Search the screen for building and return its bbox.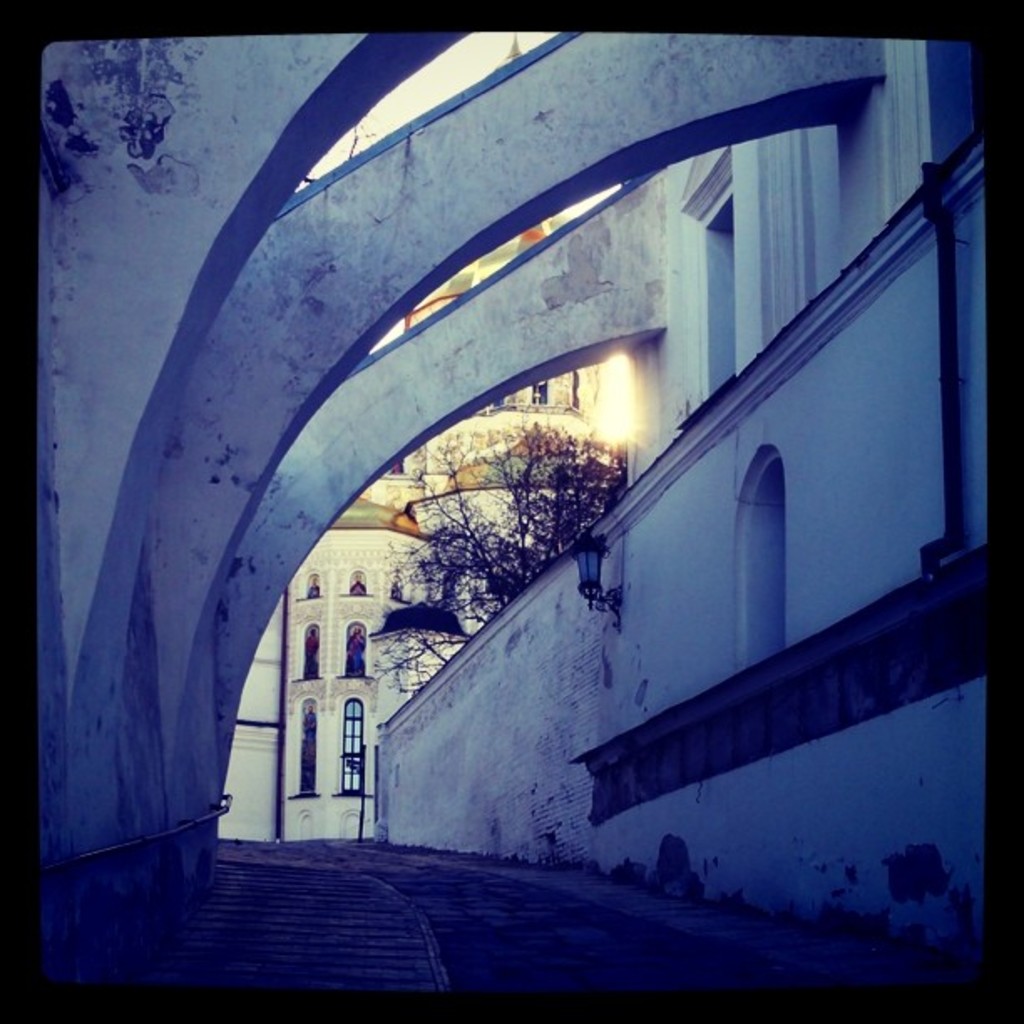
Found: (x1=218, y1=30, x2=636, y2=850).
